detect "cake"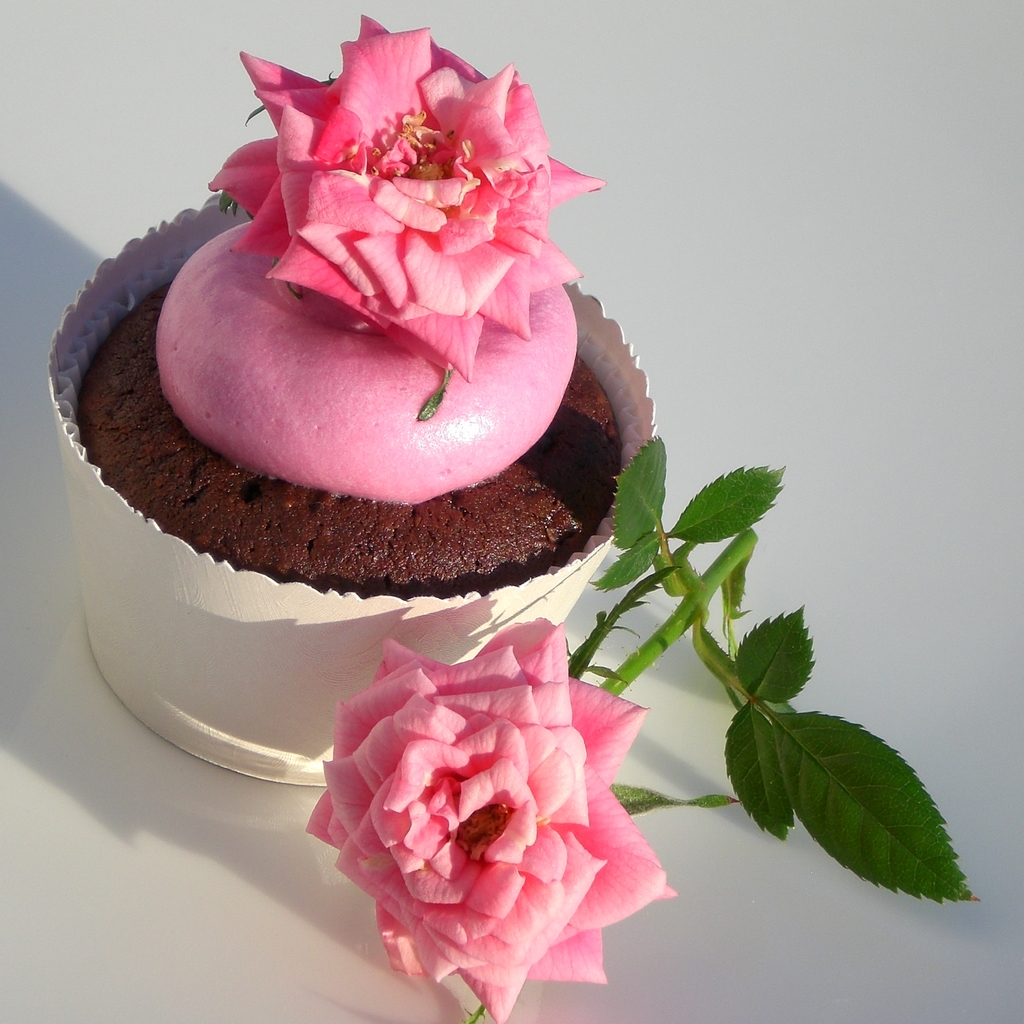
[left=52, top=8, right=644, bottom=580]
